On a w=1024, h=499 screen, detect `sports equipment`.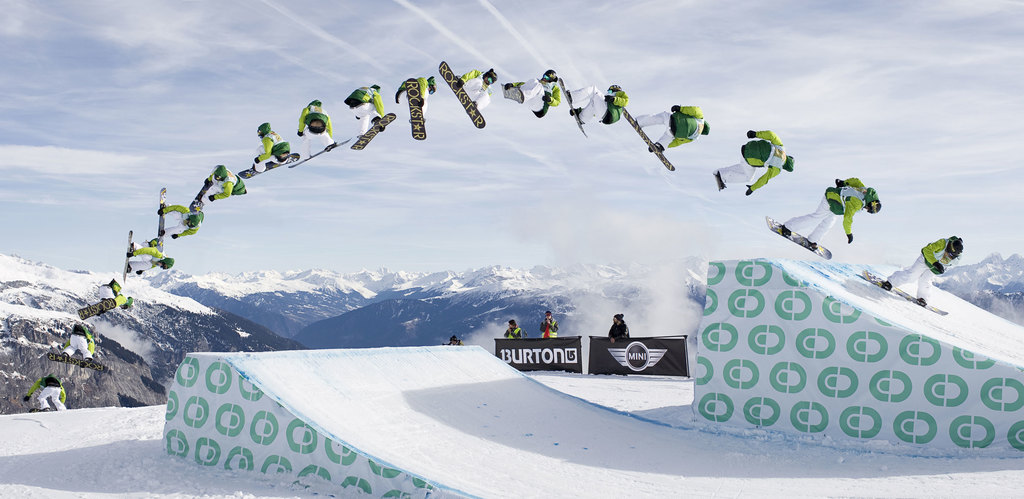
<box>499,86,525,98</box>.
